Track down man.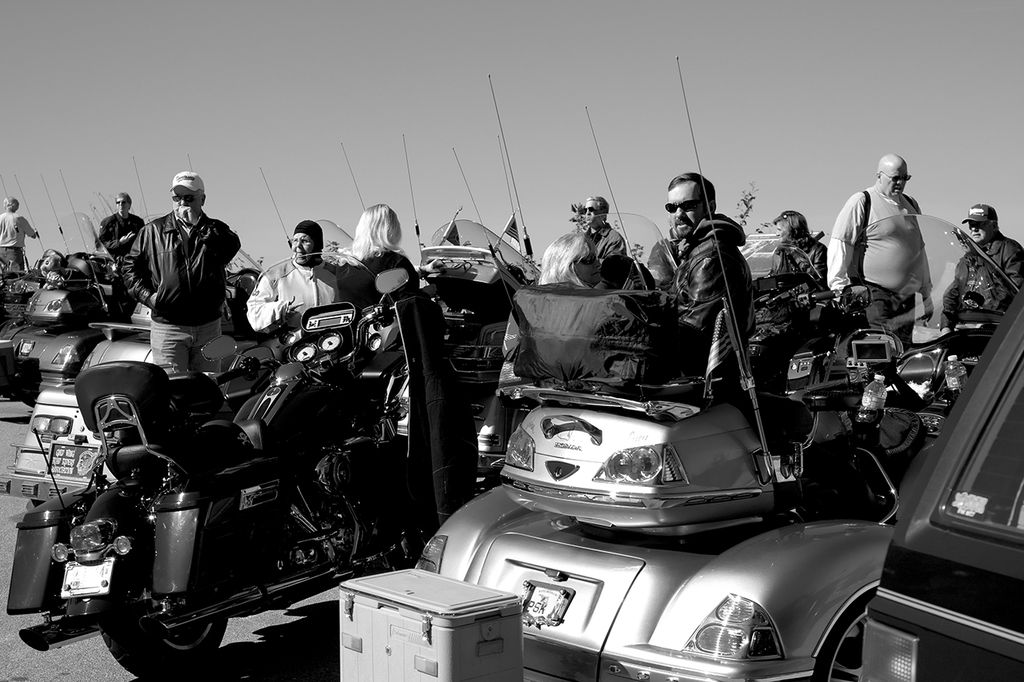
Tracked to (left=94, top=195, right=142, bottom=319).
